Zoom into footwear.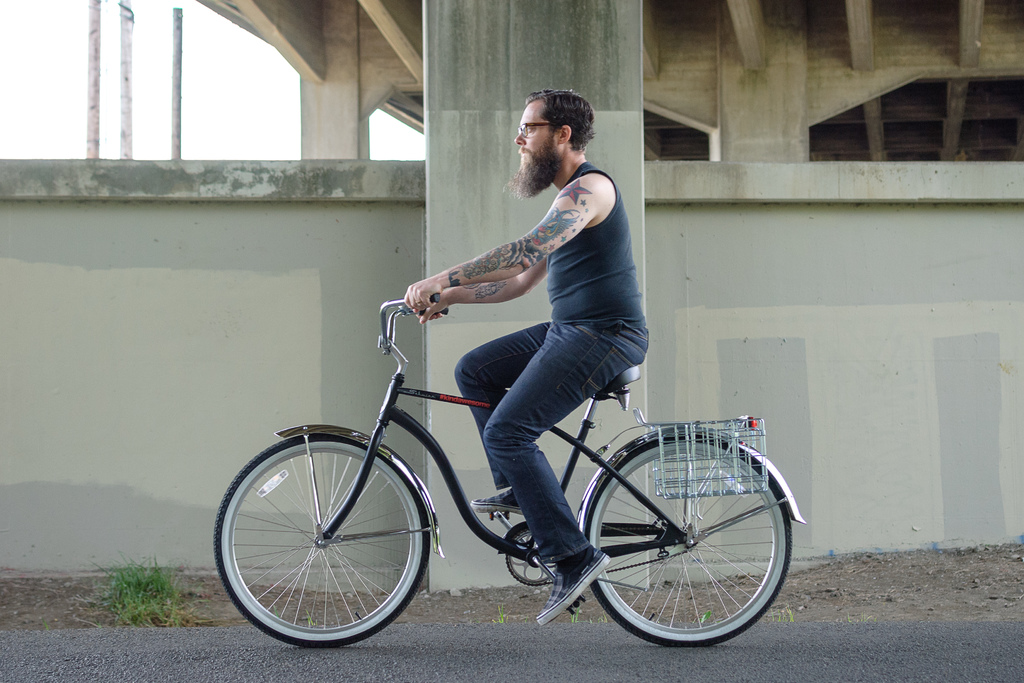
Zoom target: [x1=536, y1=543, x2=611, y2=628].
